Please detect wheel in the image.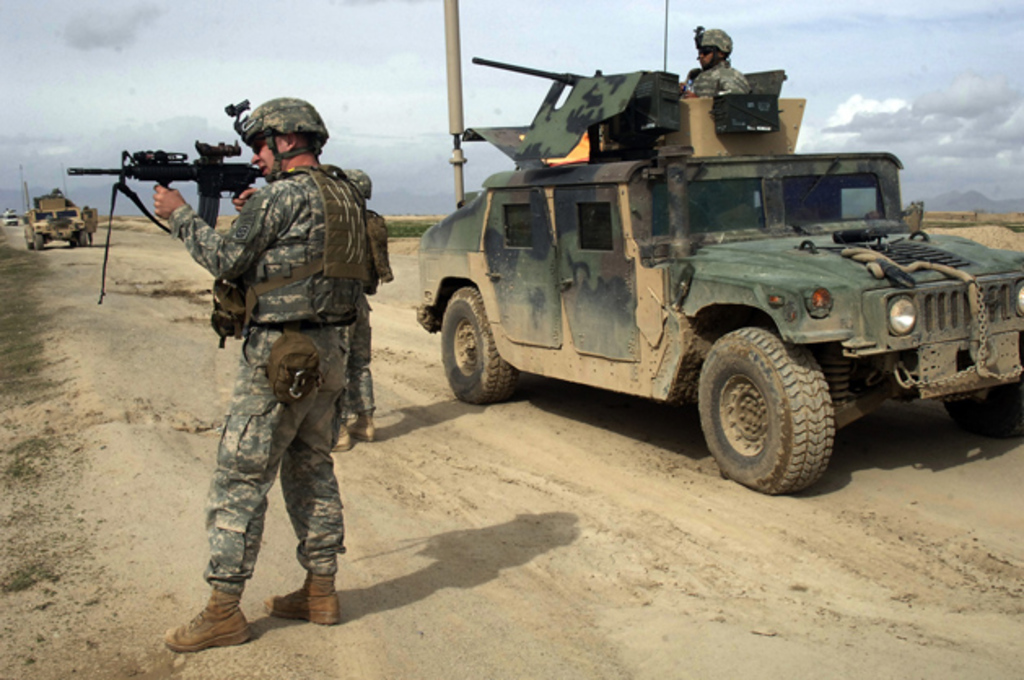
947 376 1022 441.
